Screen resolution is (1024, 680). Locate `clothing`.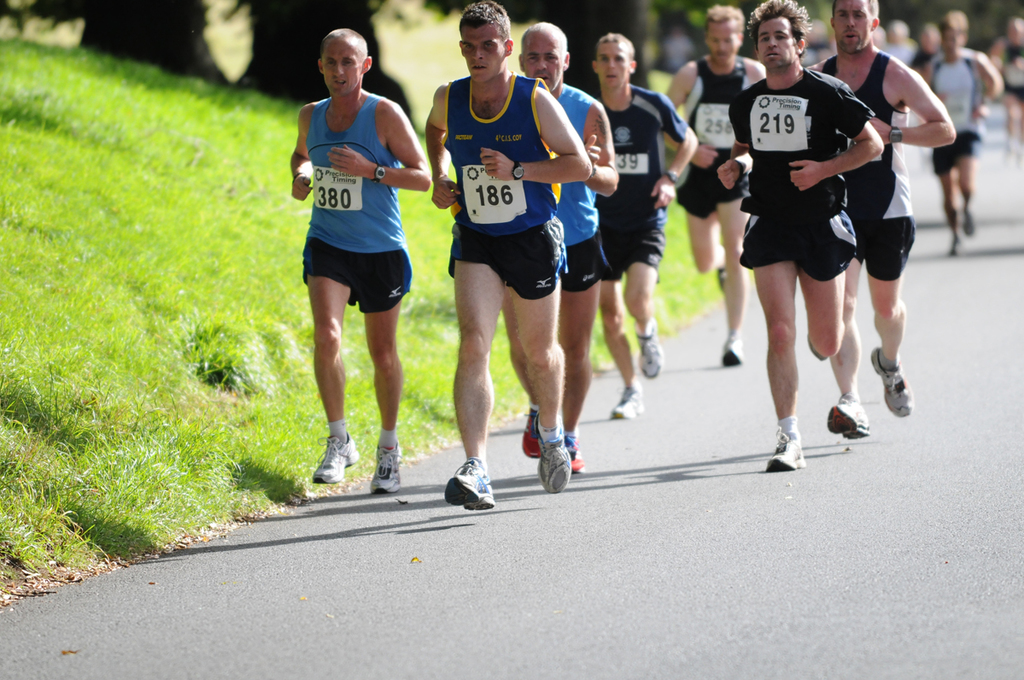
(left=445, top=75, right=570, bottom=298).
